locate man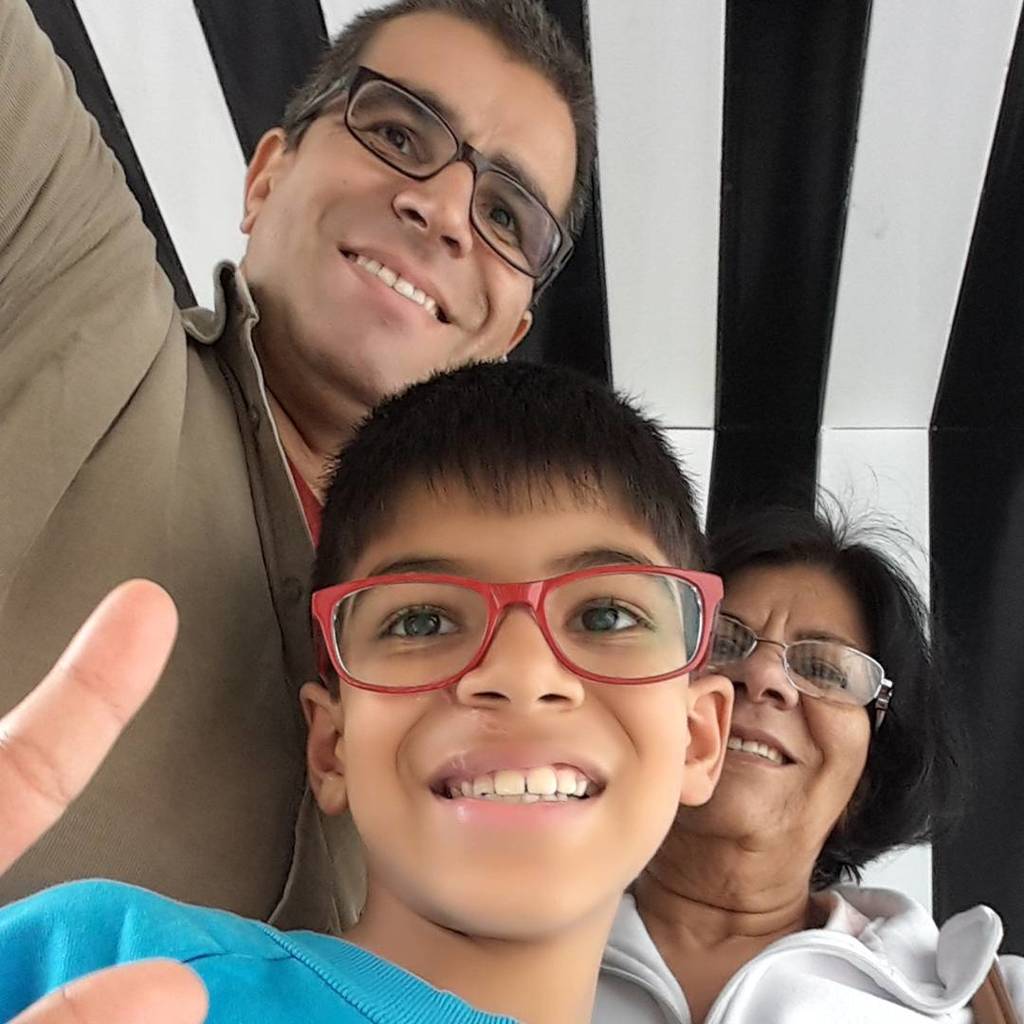
0:0:598:925
